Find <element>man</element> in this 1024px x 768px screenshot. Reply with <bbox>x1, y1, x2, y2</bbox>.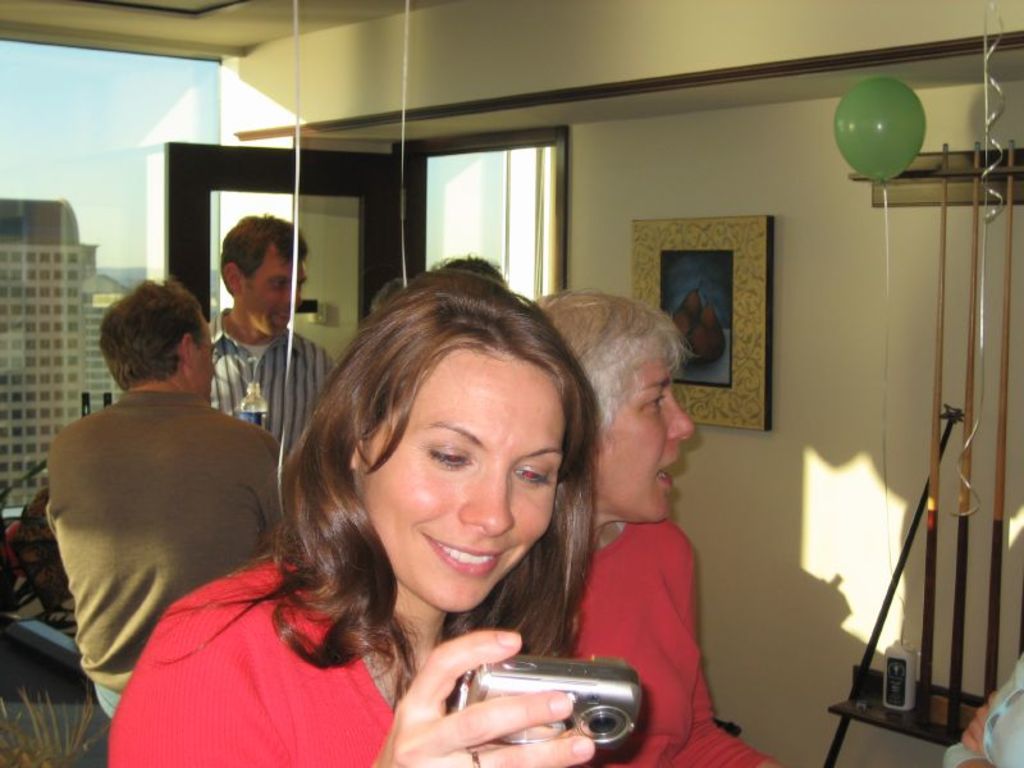
<bbox>31, 280, 337, 732</bbox>.
